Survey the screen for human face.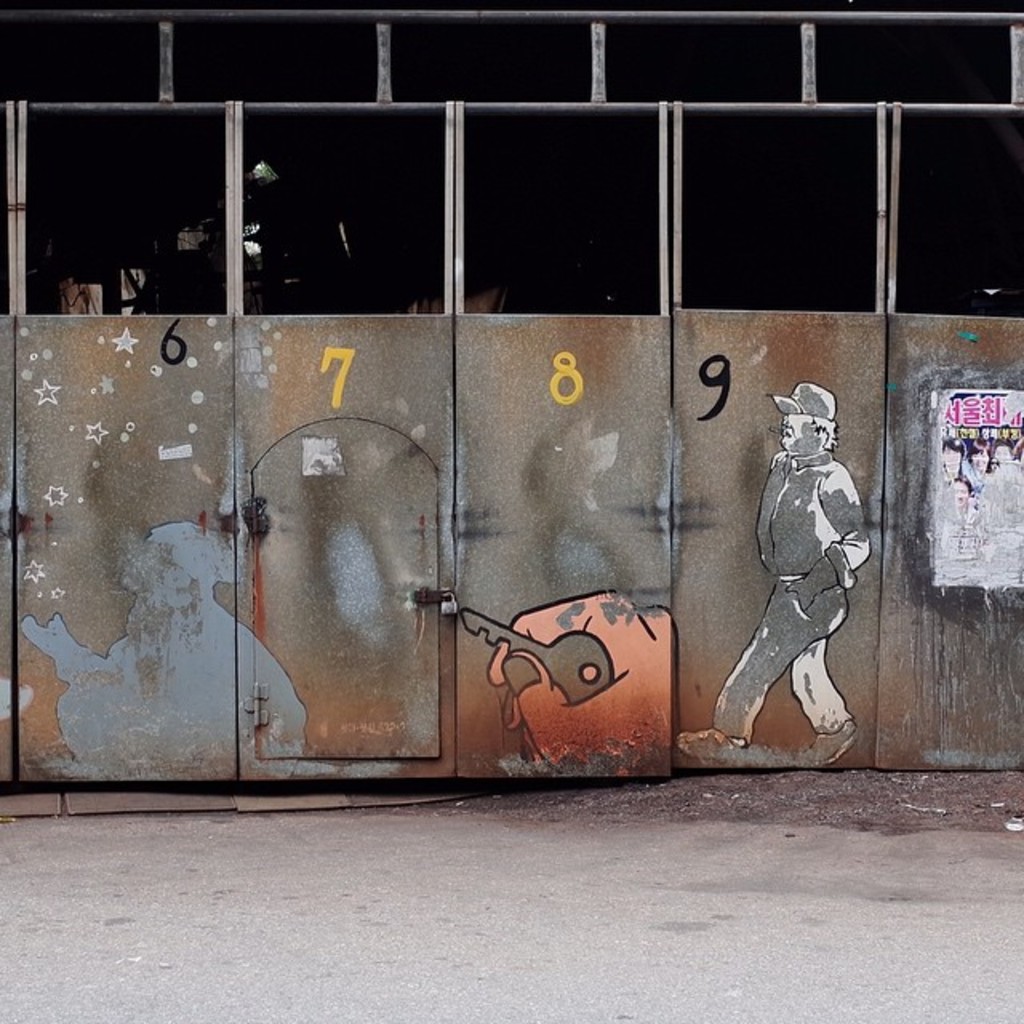
Survey found: pyautogui.locateOnScreen(779, 411, 819, 448).
